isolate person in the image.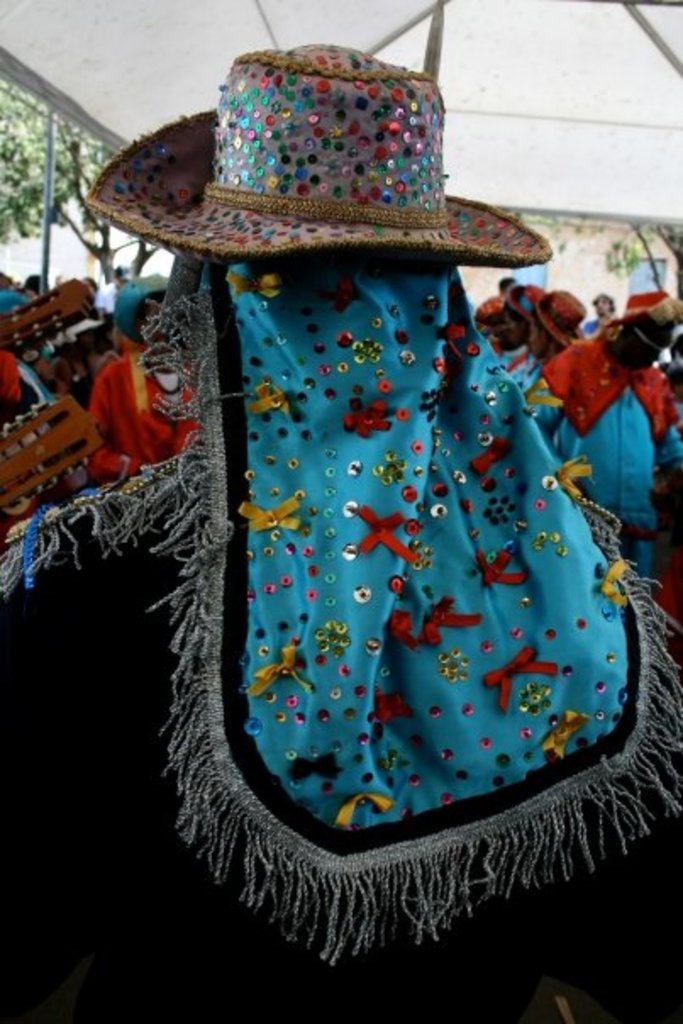
Isolated region: (532, 302, 681, 556).
